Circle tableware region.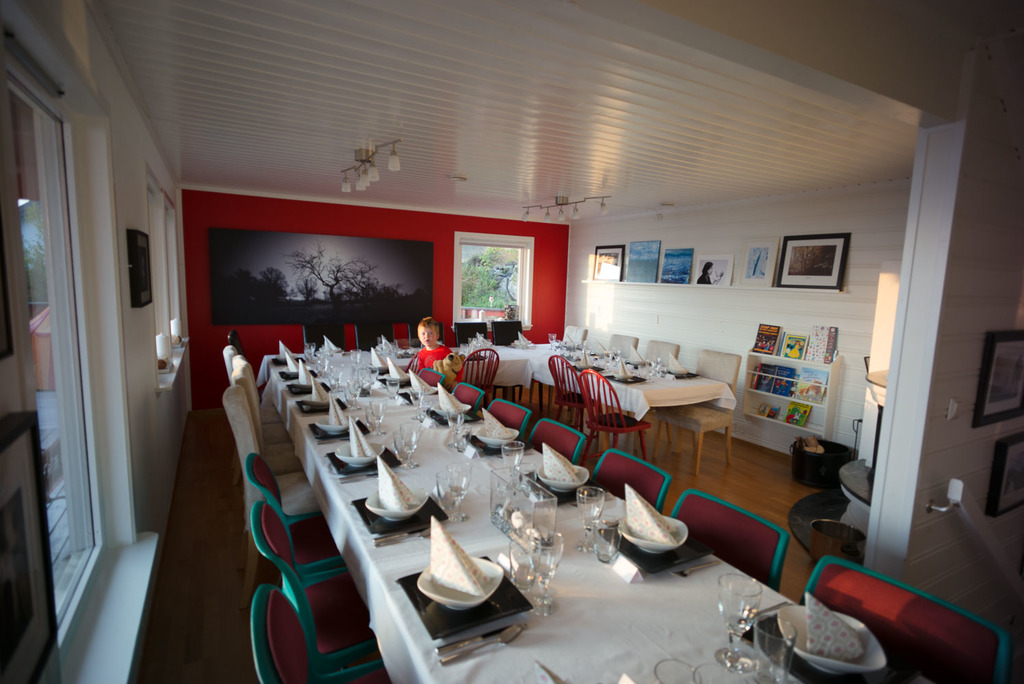
Region: 529:528:564:615.
